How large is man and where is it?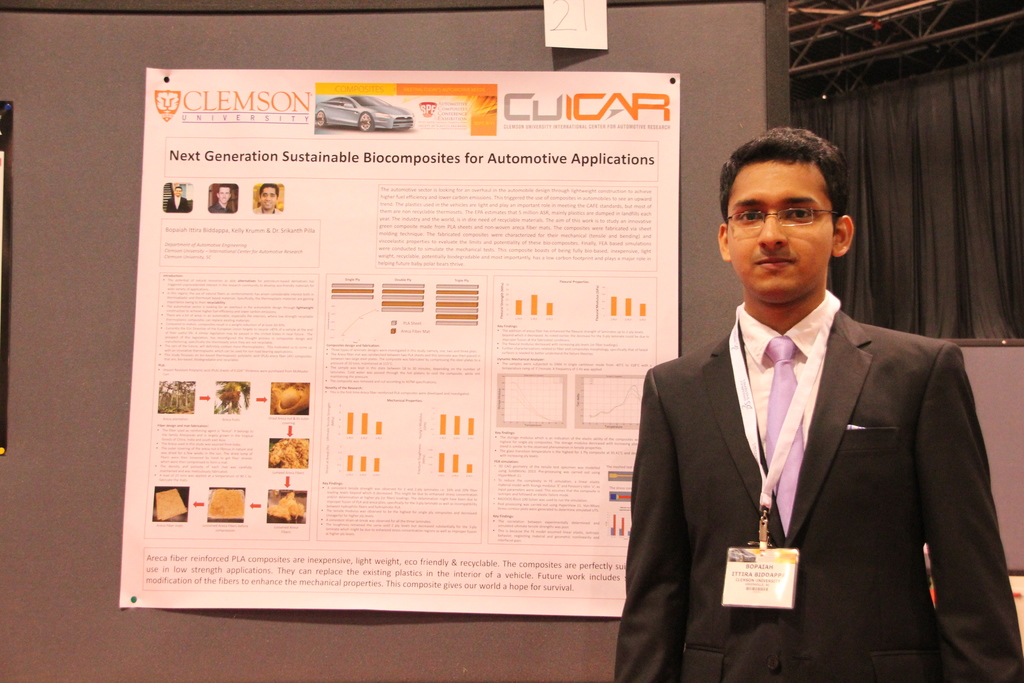
Bounding box: 209:185:235:215.
